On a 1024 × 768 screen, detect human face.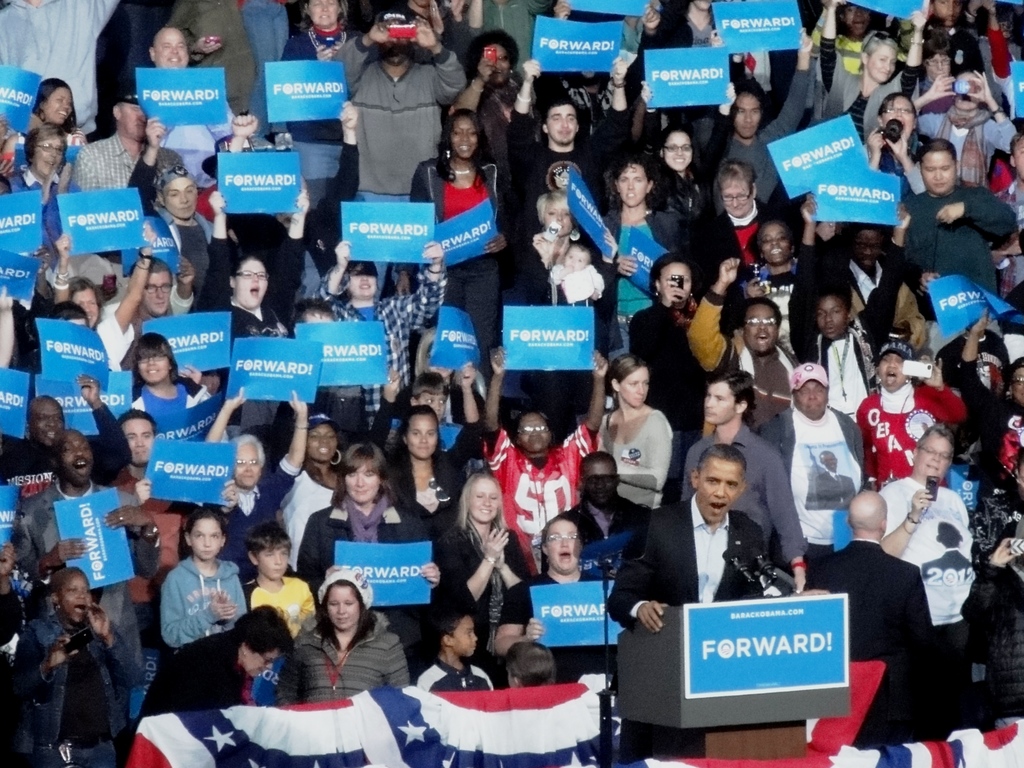
(877, 351, 908, 389).
